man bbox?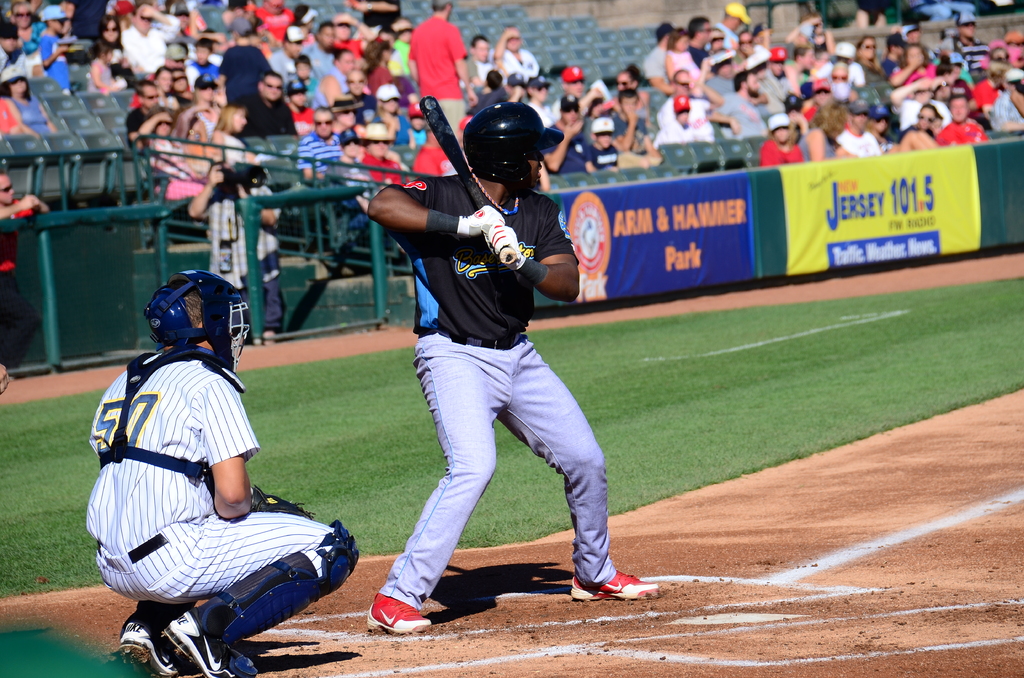
detection(0, 19, 25, 72)
